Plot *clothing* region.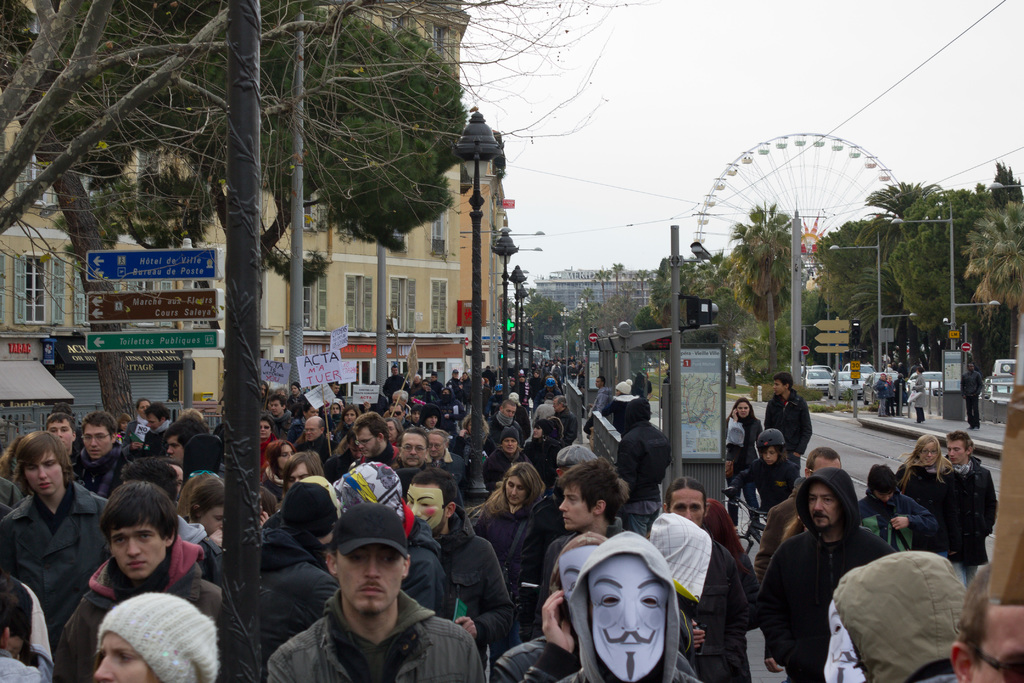
Plotted at (left=566, top=531, right=700, bottom=682).
